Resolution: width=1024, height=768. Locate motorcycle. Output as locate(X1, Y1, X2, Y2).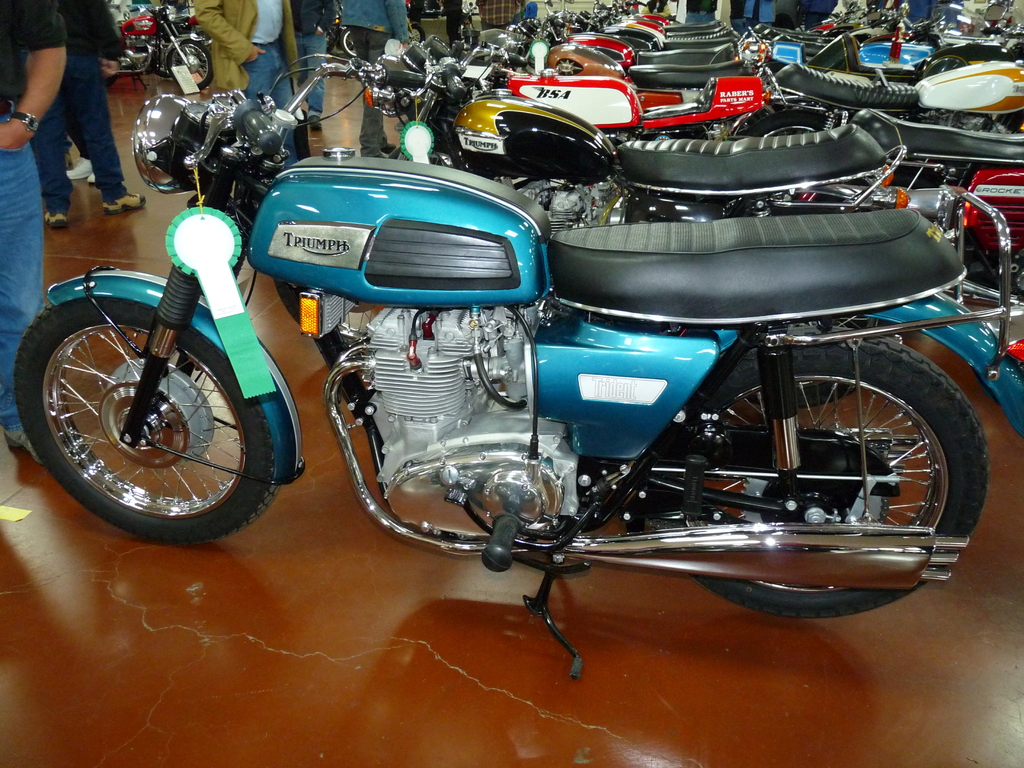
locate(109, 0, 212, 90).
